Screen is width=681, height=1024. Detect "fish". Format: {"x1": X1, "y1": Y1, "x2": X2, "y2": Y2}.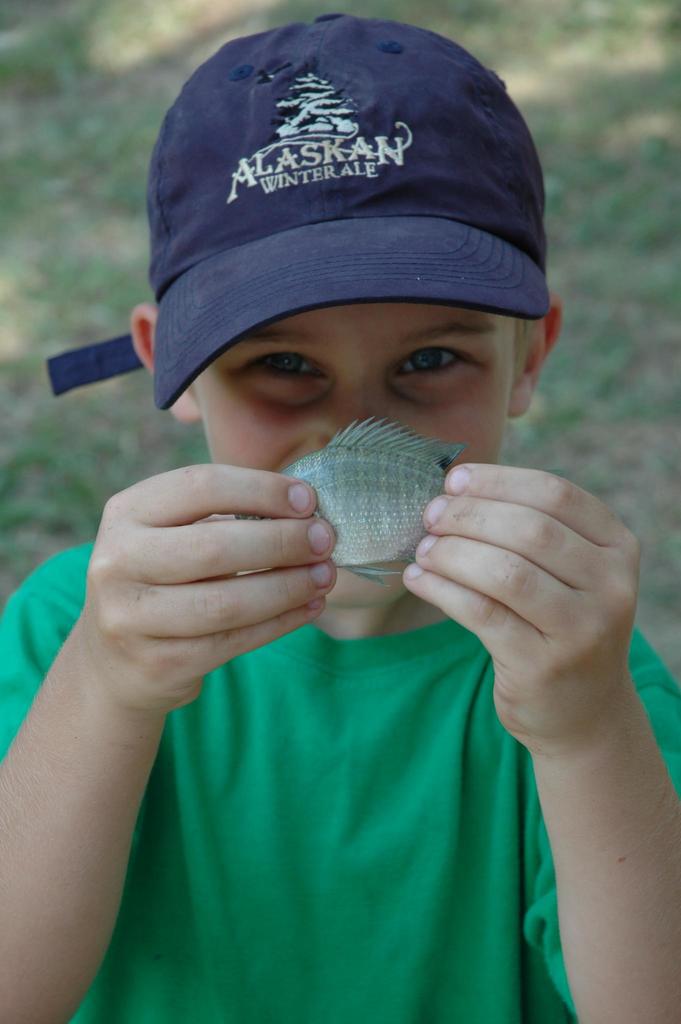
{"x1": 221, "y1": 415, "x2": 507, "y2": 586}.
